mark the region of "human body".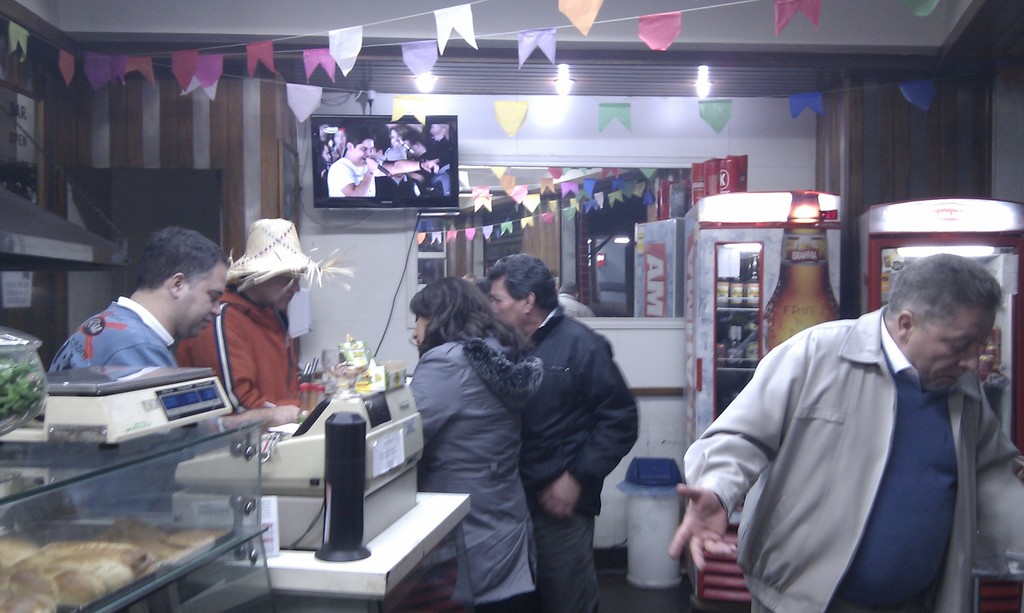
Region: [left=325, top=136, right=446, bottom=209].
